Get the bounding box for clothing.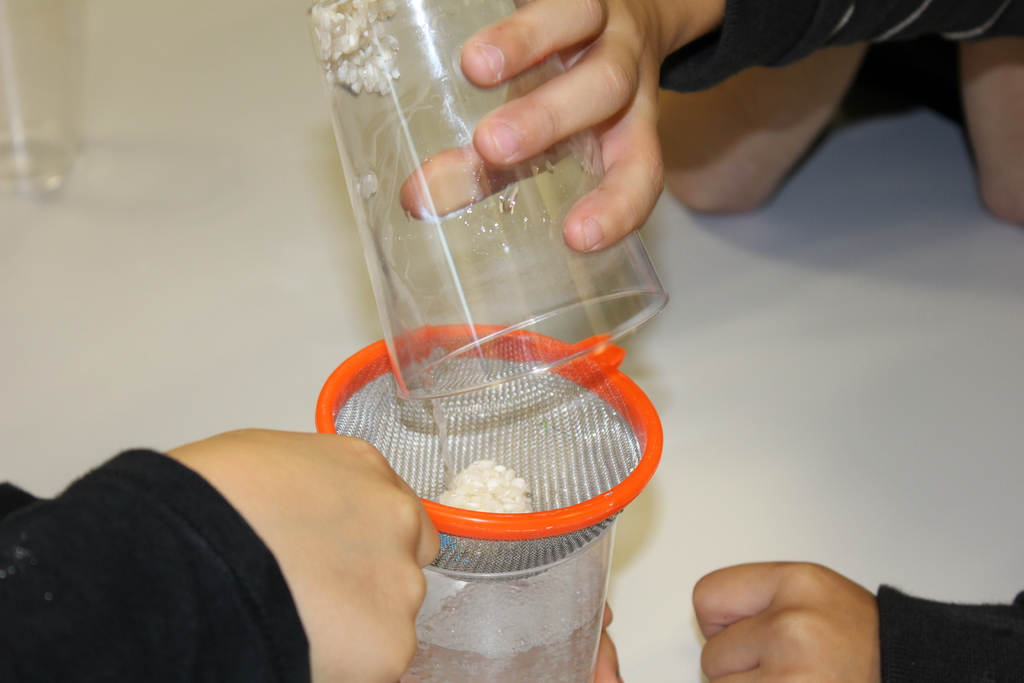
crop(658, 0, 1023, 94).
